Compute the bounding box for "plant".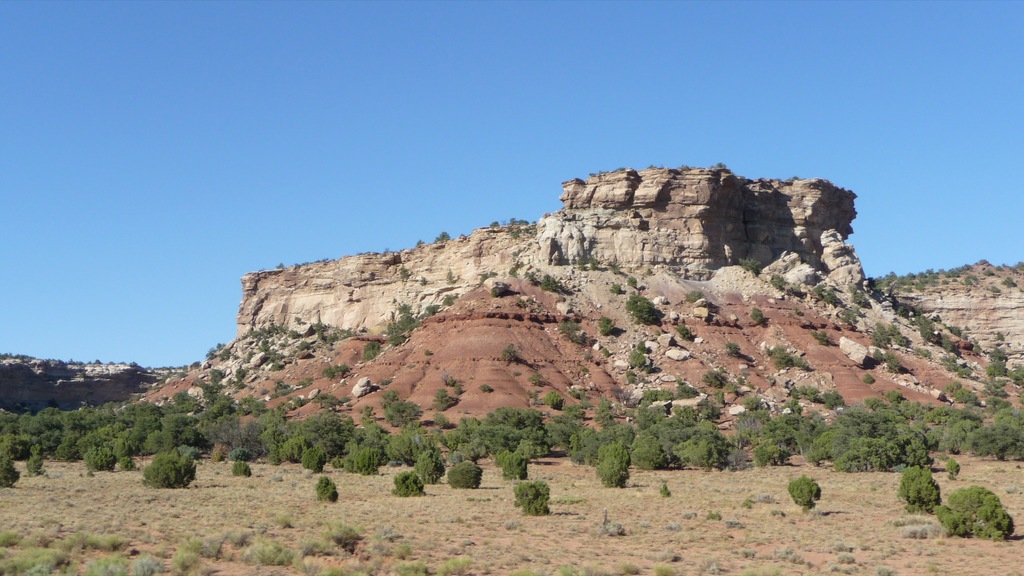
box(767, 343, 788, 368).
